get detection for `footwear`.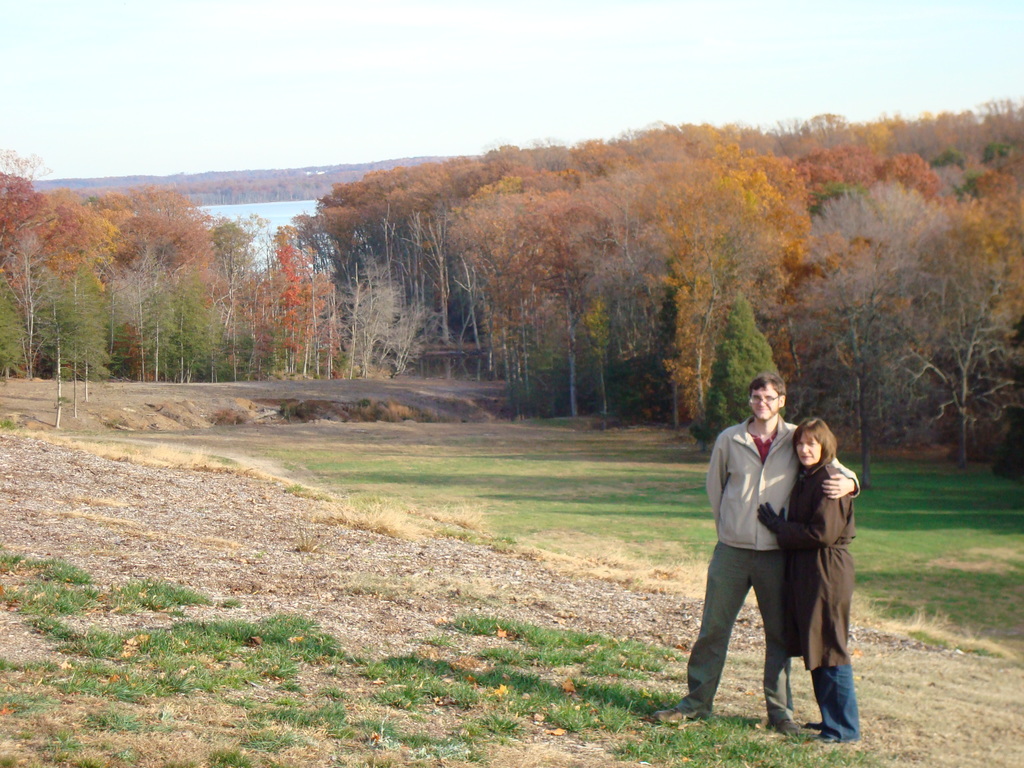
Detection: (x1=803, y1=719, x2=826, y2=728).
